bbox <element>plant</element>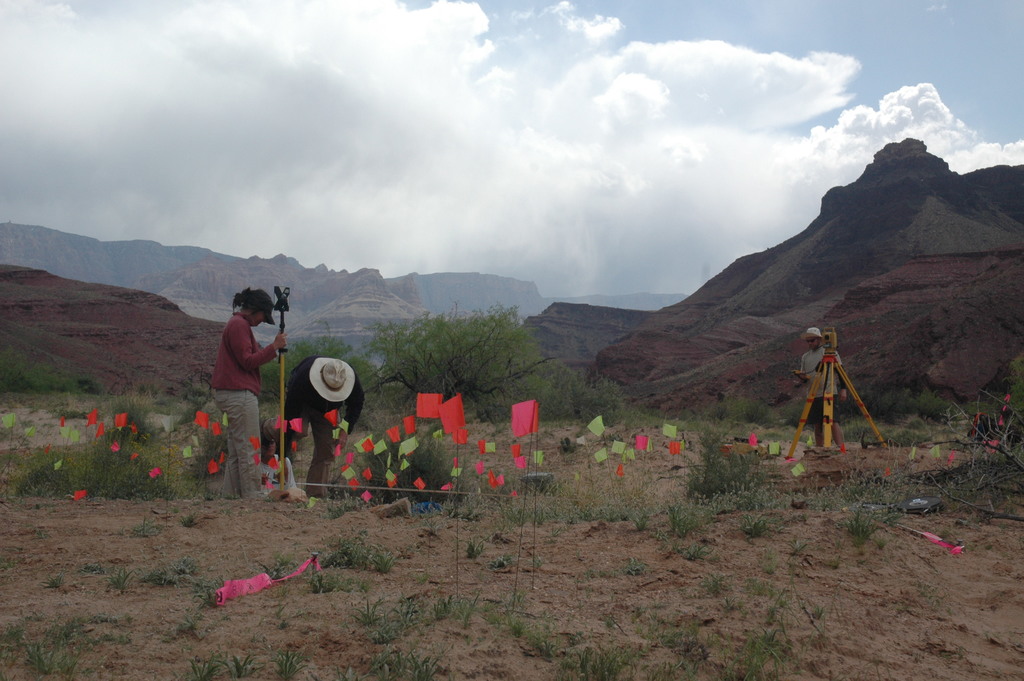
[left=226, top=490, right=243, bottom=500]
